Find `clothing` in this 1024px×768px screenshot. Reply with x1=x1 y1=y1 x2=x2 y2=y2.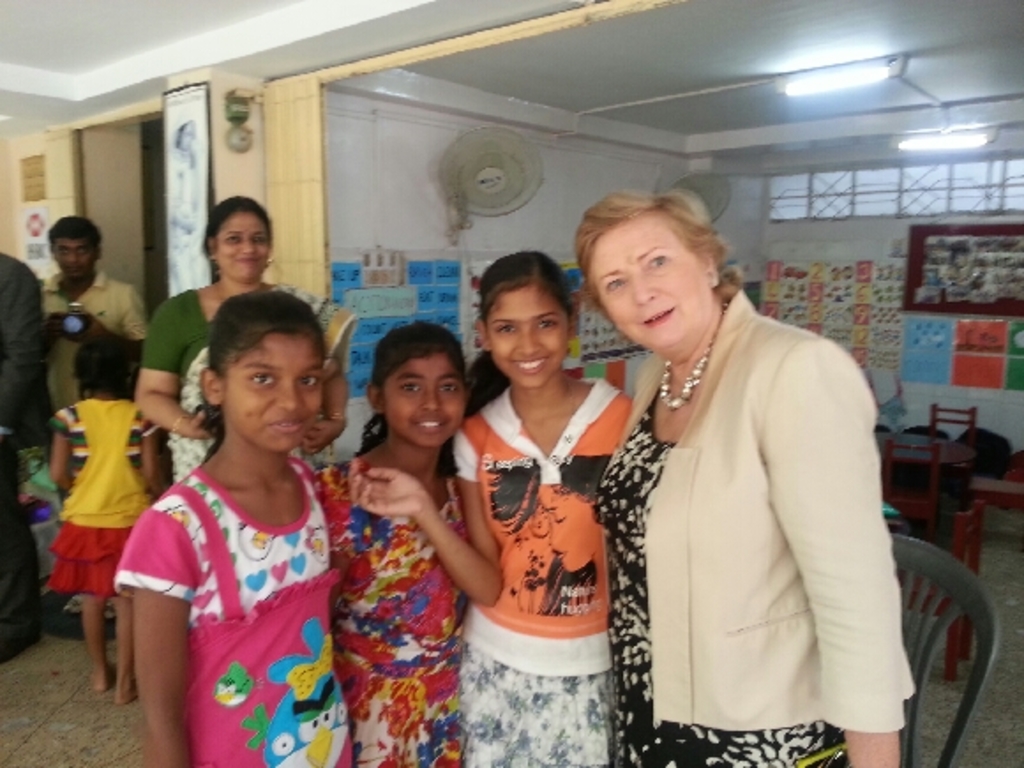
x1=139 y1=282 x2=358 y2=486.
